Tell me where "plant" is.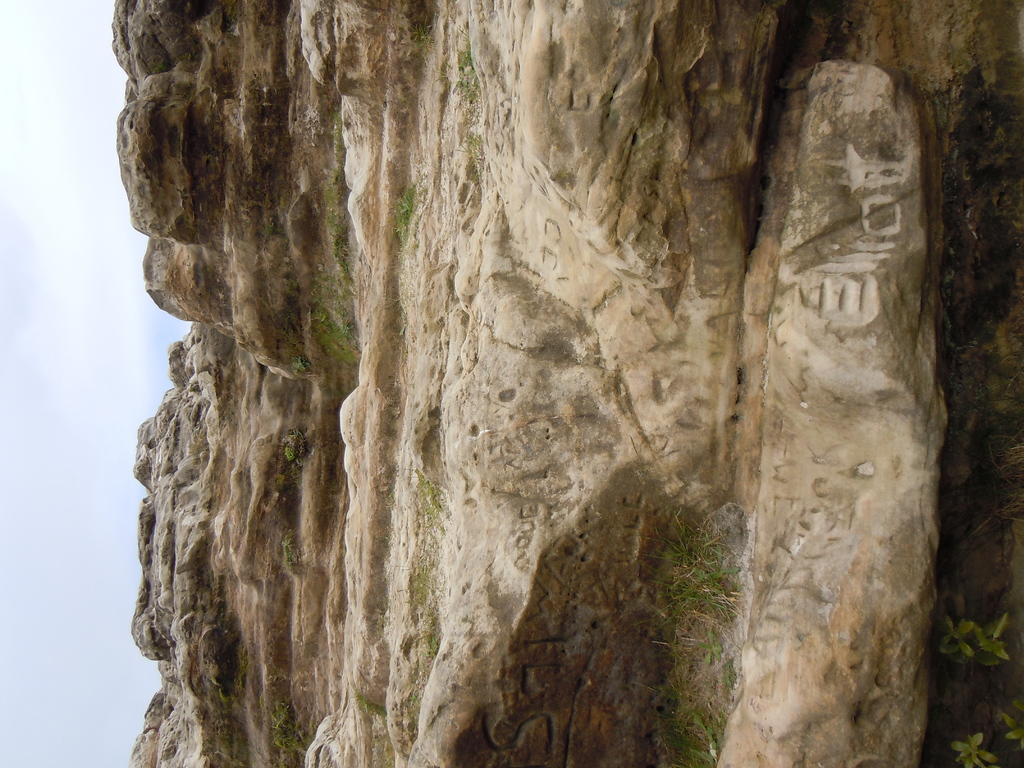
"plant" is at [269, 698, 305, 748].
